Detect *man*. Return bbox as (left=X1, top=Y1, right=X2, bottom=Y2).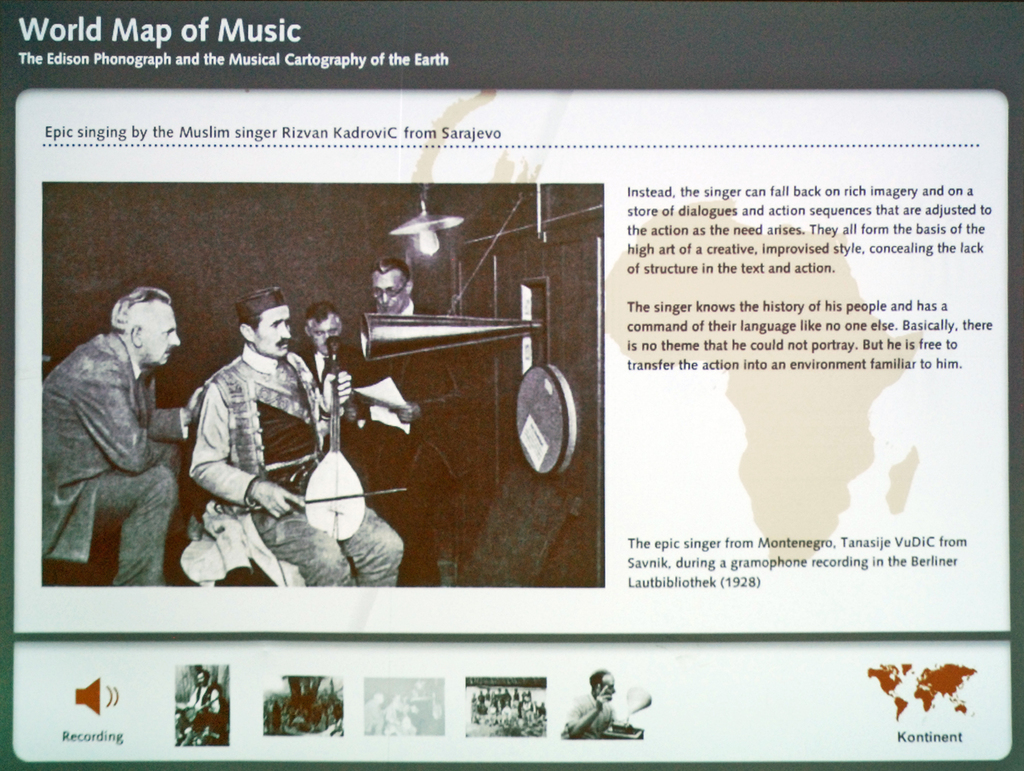
(left=561, top=669, right=614, bottom=739).
